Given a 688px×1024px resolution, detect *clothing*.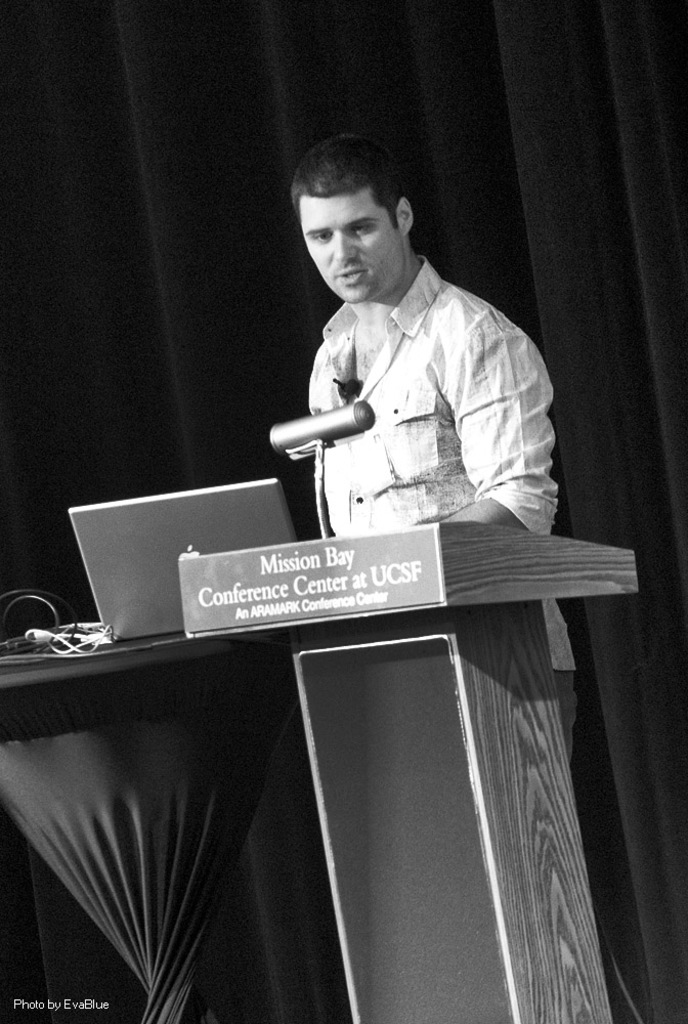
l=256, t=216, r=556, b=540.
